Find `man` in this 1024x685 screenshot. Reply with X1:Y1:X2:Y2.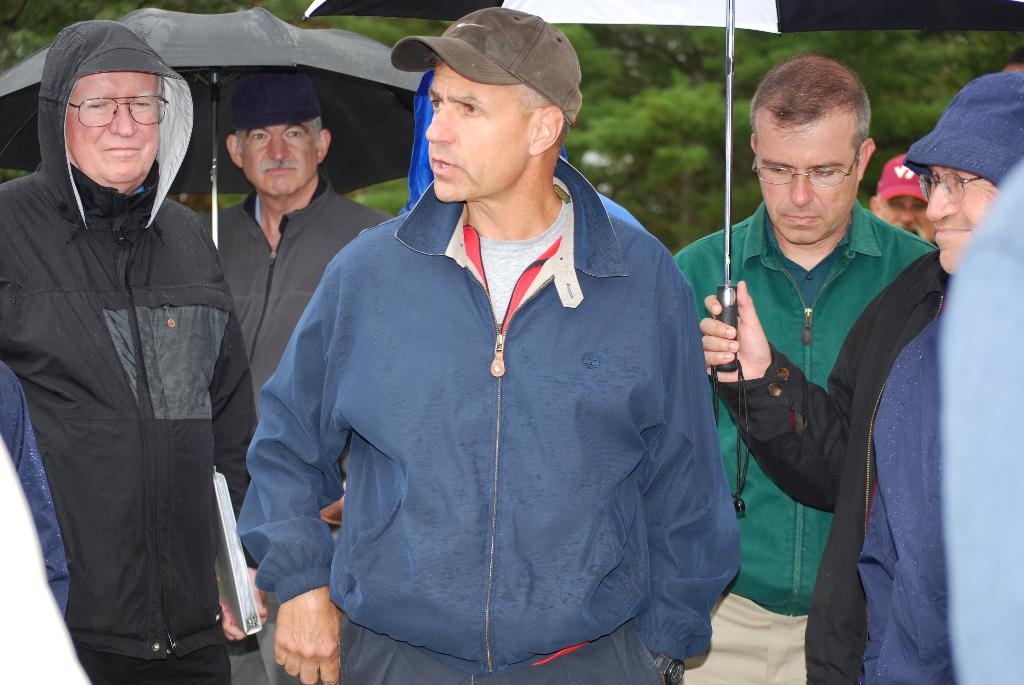
856:72:1023:684.
